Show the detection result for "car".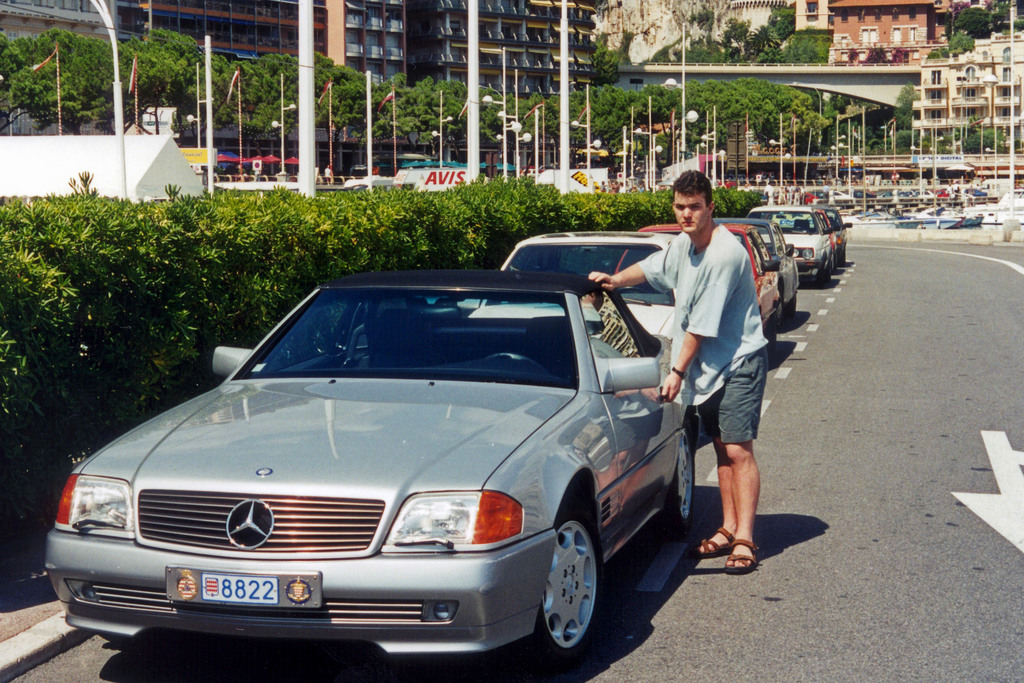
region(749, 206, 836, 283).
